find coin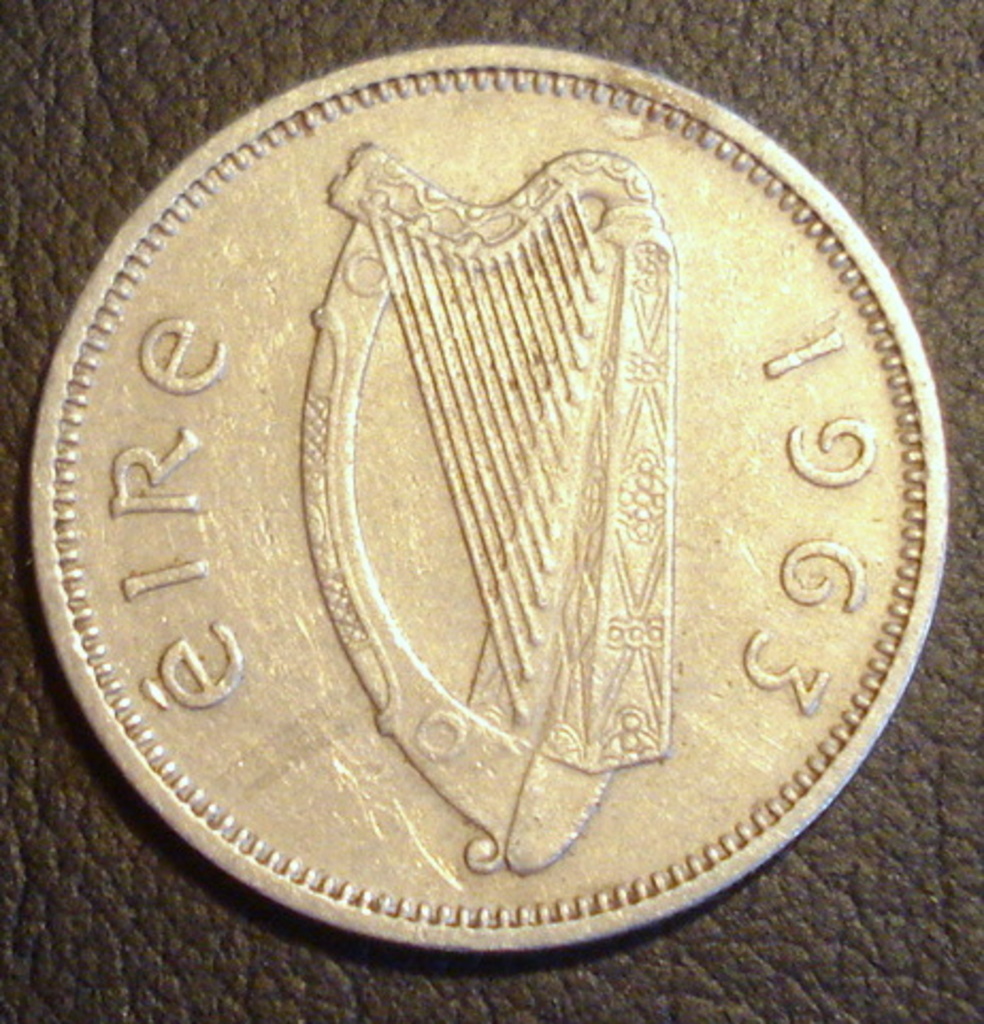
x1=32 y1=40 x2=948 y2=960
